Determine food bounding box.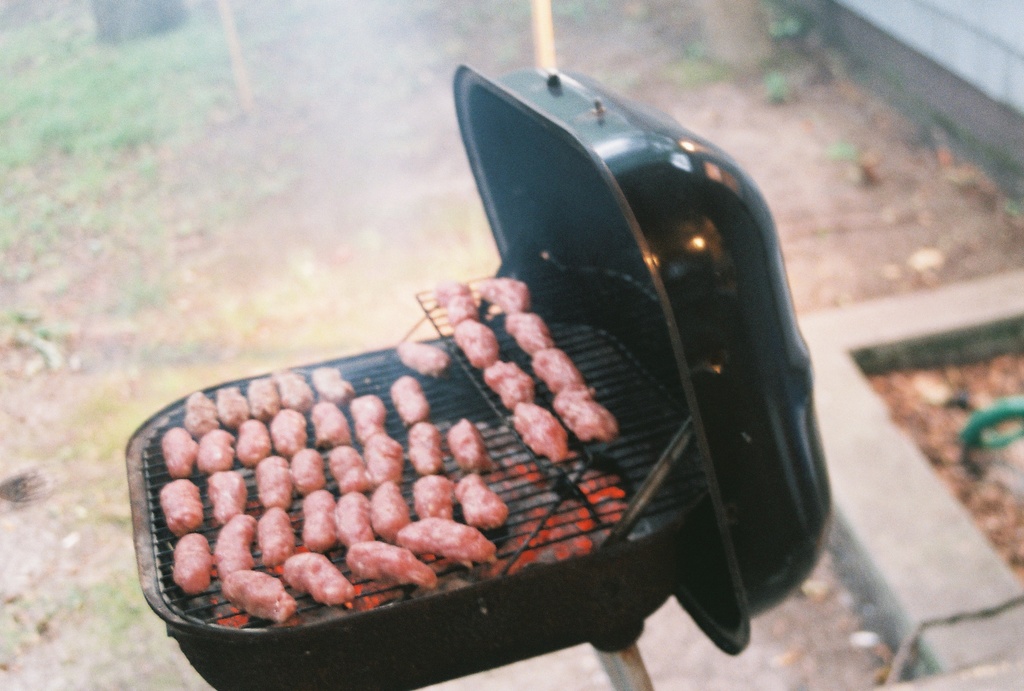
Determined: Rect(391, 337, 446, 376).
